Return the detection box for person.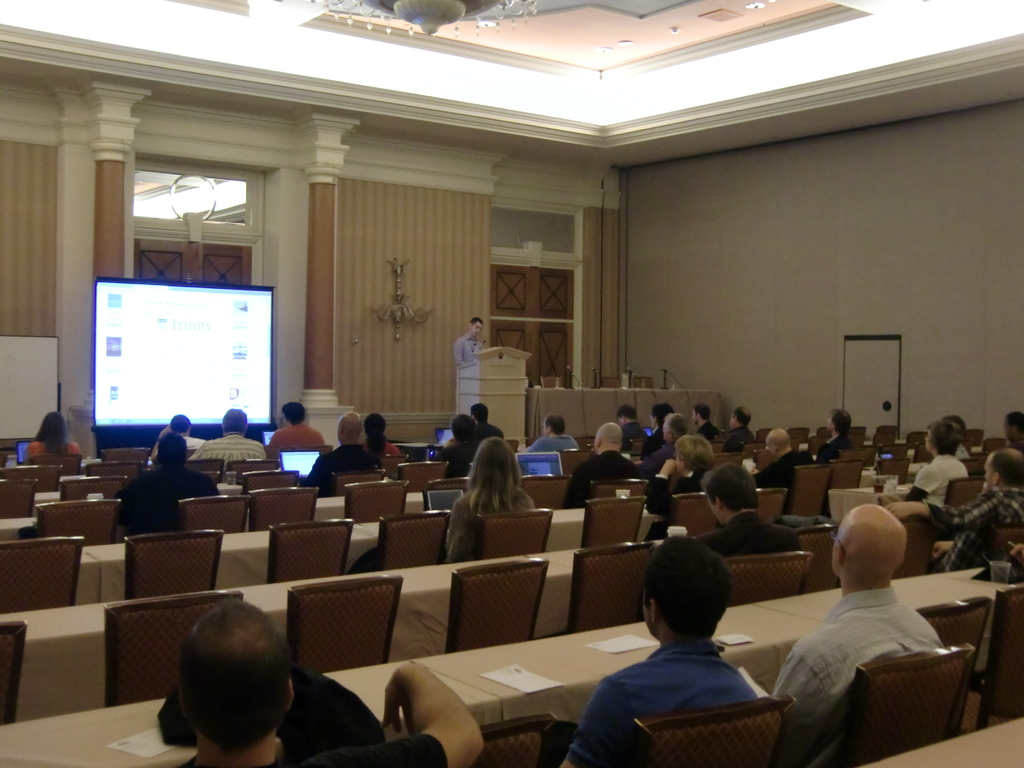
bbox=(20, 408, 89, 460).
